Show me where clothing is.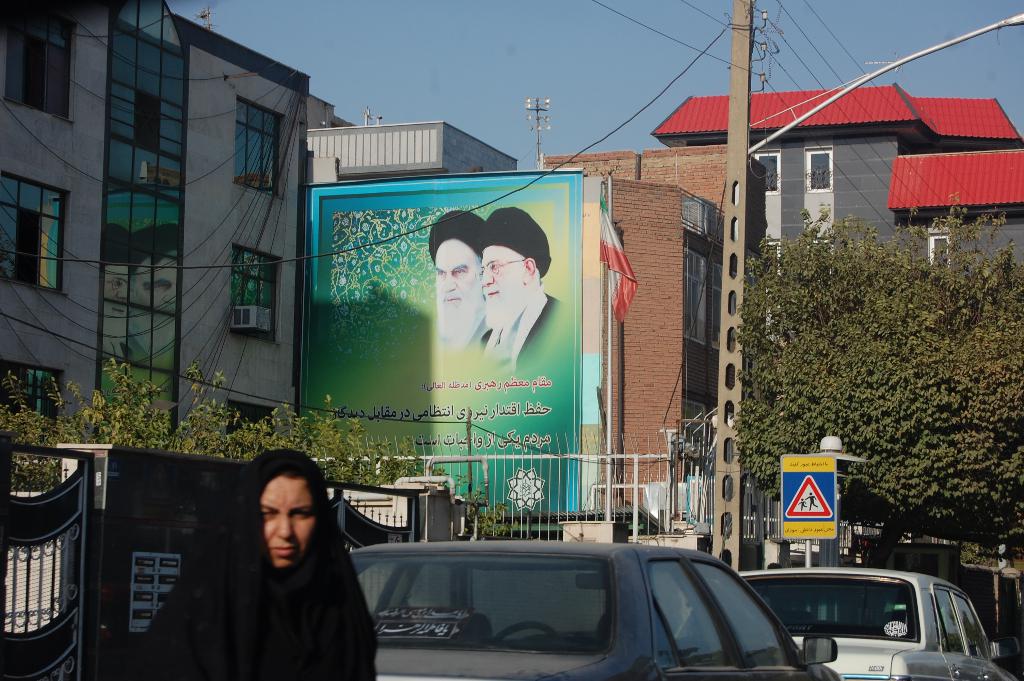
clothing is at bbox=(163, 481, 388, 680).
